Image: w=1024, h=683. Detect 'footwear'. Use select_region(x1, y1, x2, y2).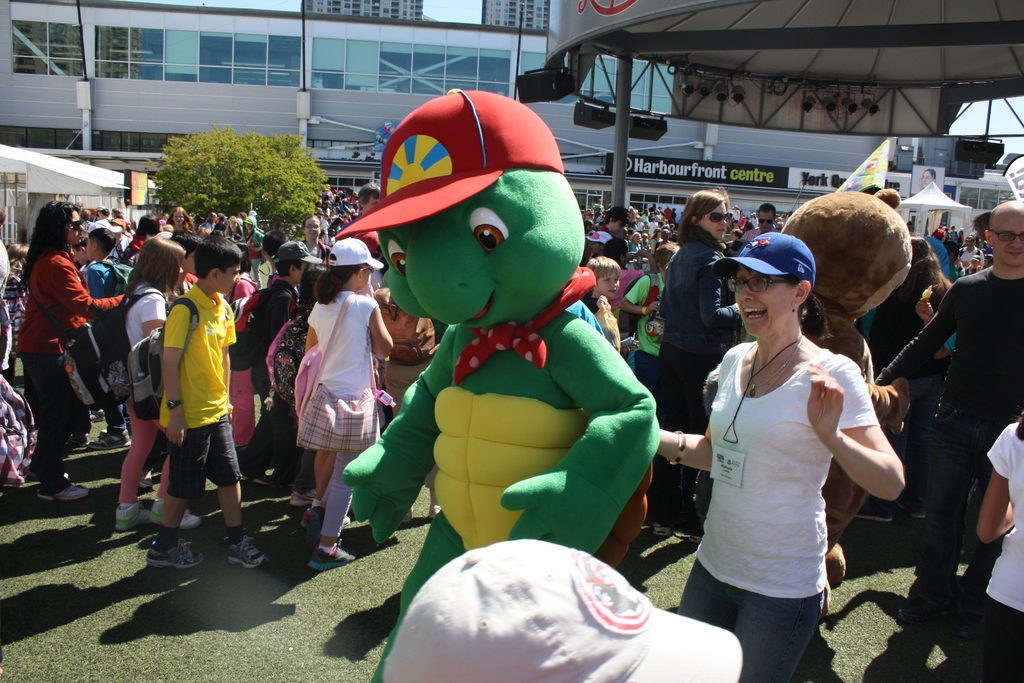
select_region(152, 504, 204, 525).
